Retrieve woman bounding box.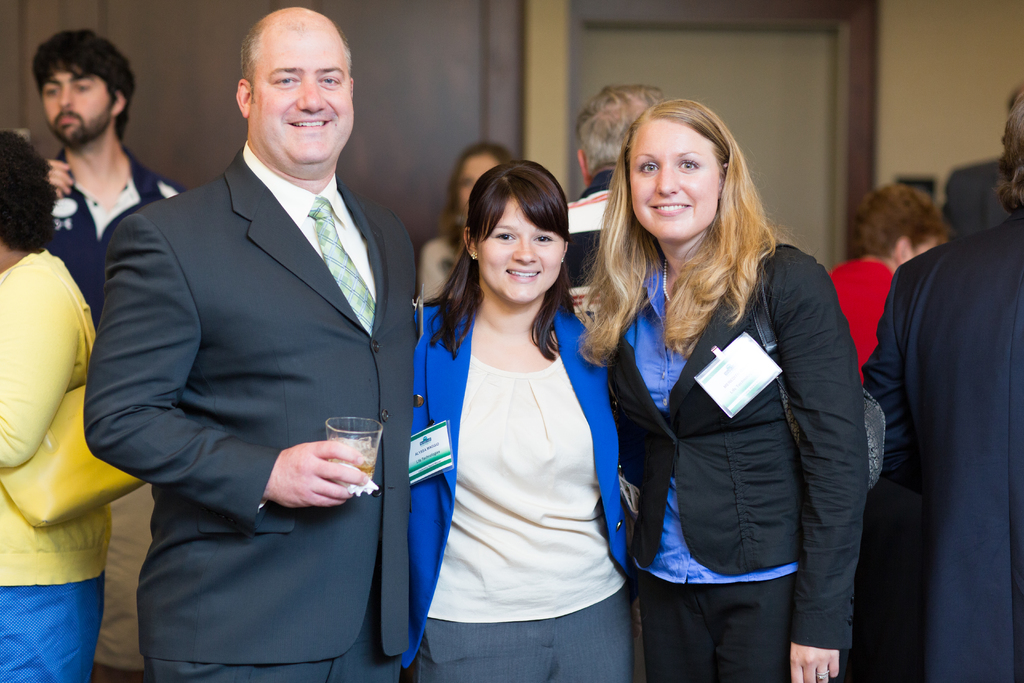
Bounding box: BBox(0, 130, 113, 682).
